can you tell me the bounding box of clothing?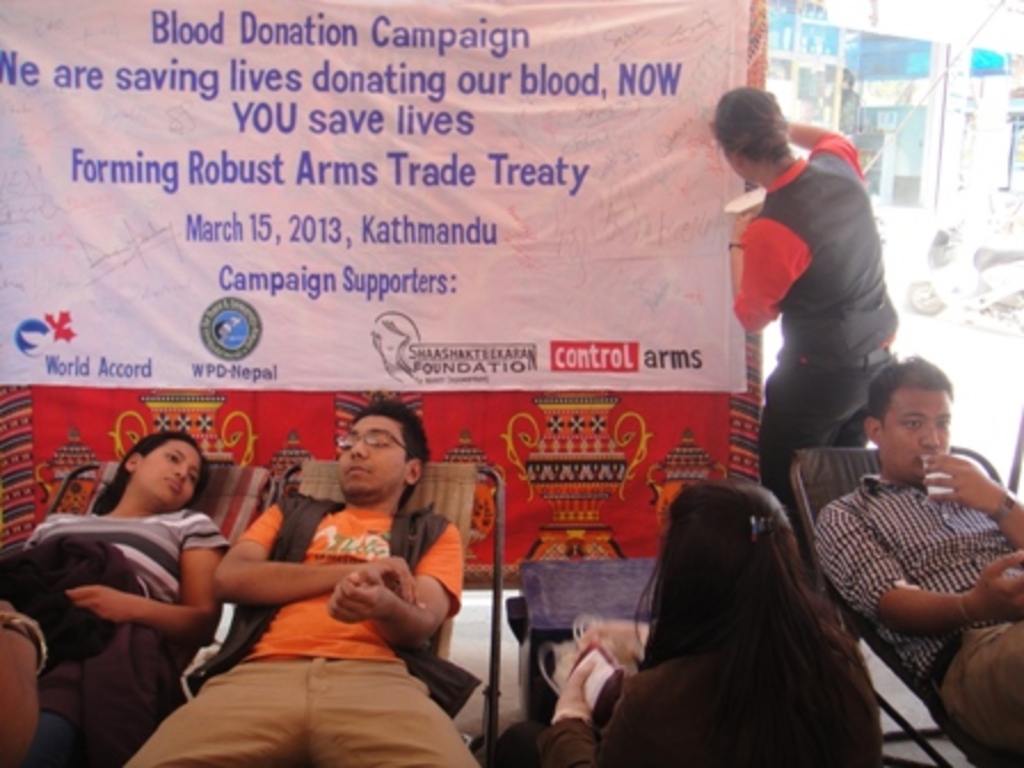
816 464 1022 759.
